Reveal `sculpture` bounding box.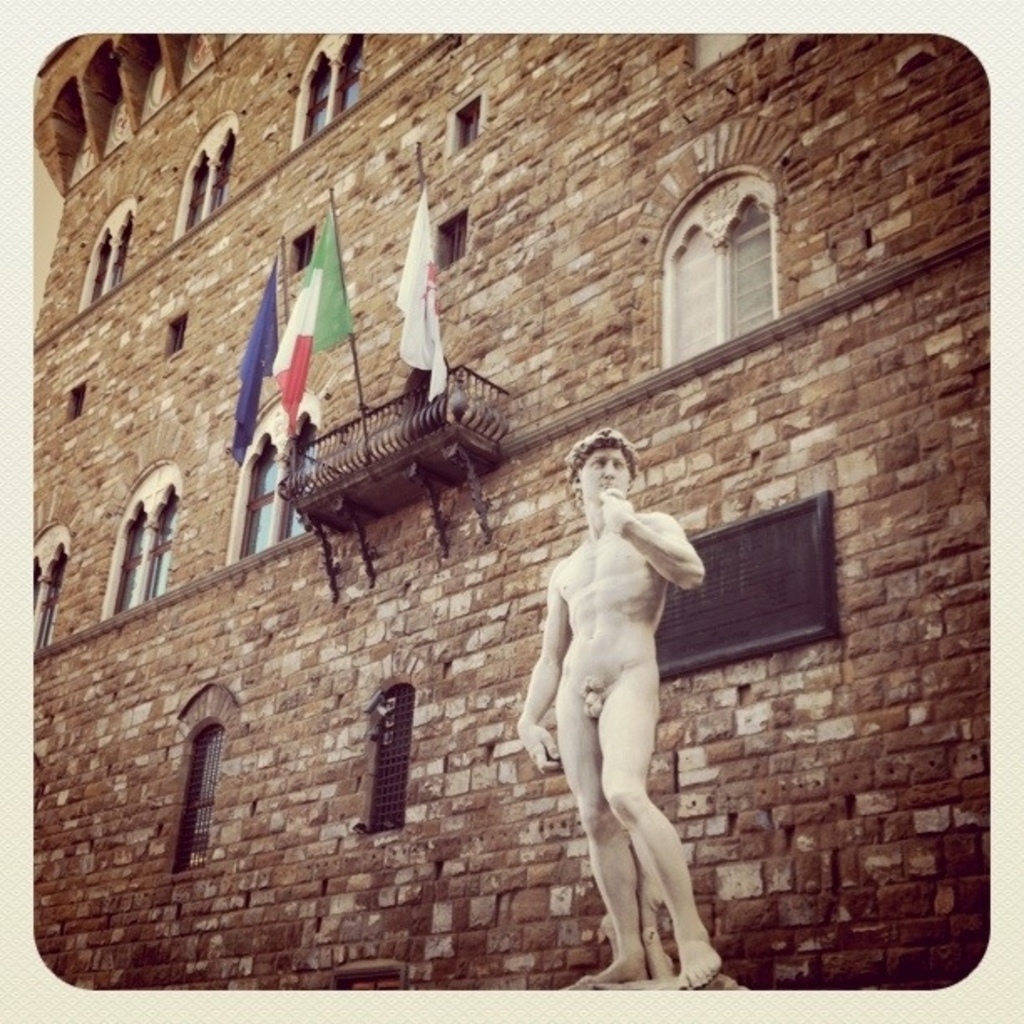
Revealed: locate(530, 412, 763, 980).
